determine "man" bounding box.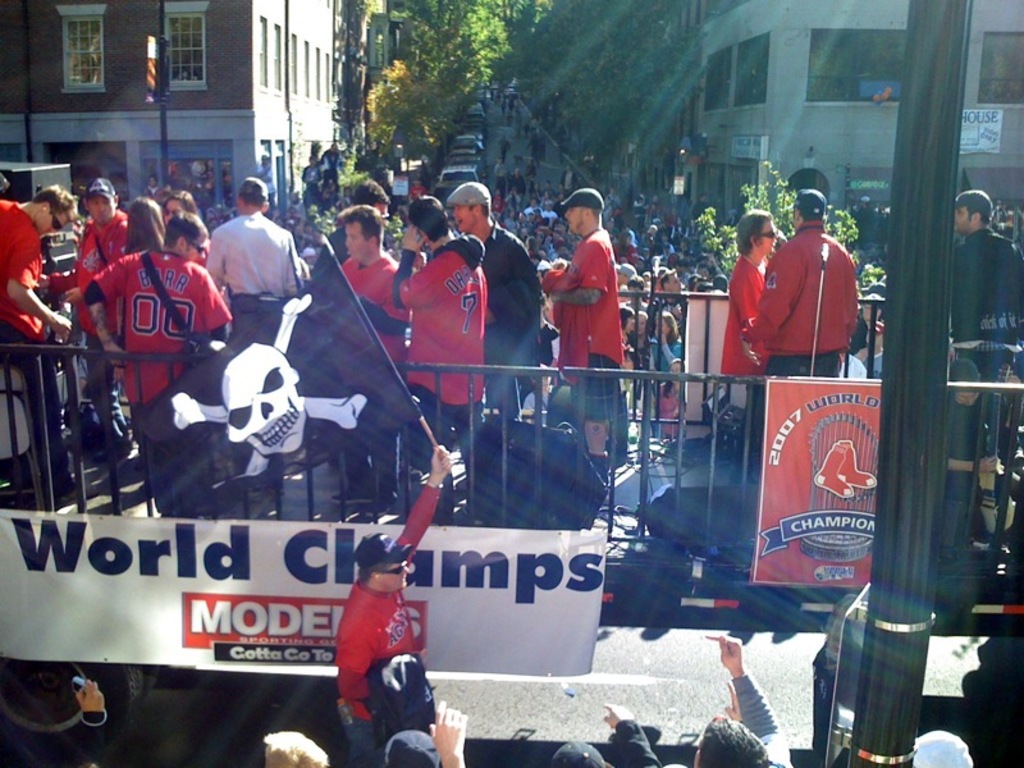
Determined: (left=0, top=179, right=77, bottom=489).
